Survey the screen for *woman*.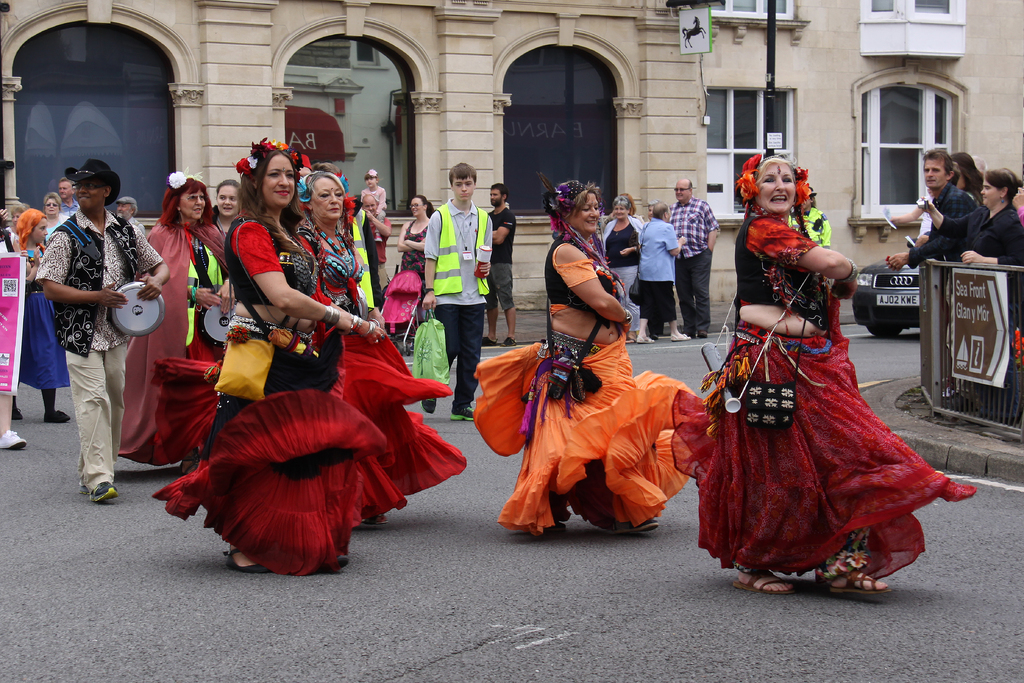
Survey found: select_region(605, 199, 641, 341).
